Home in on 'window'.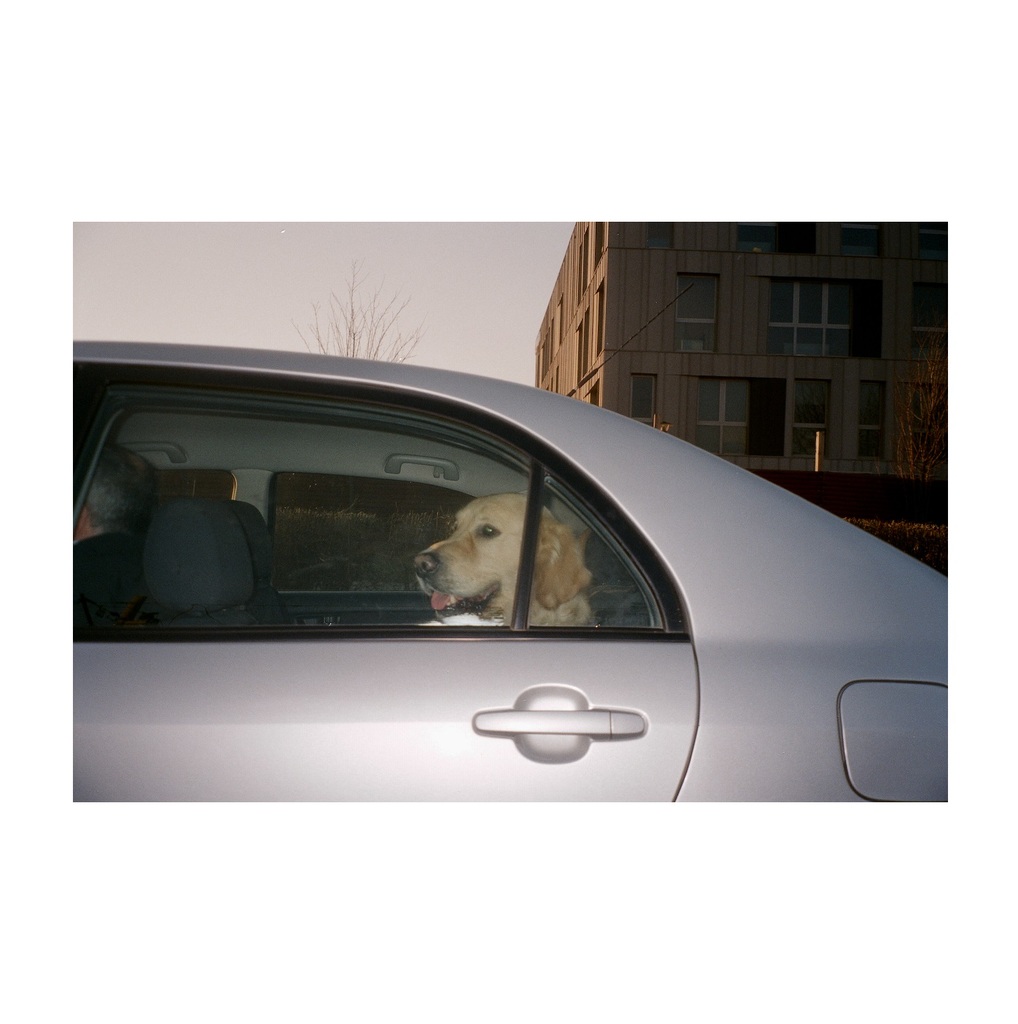
Homed in at <region>524, 478, 668, 633</region>.
